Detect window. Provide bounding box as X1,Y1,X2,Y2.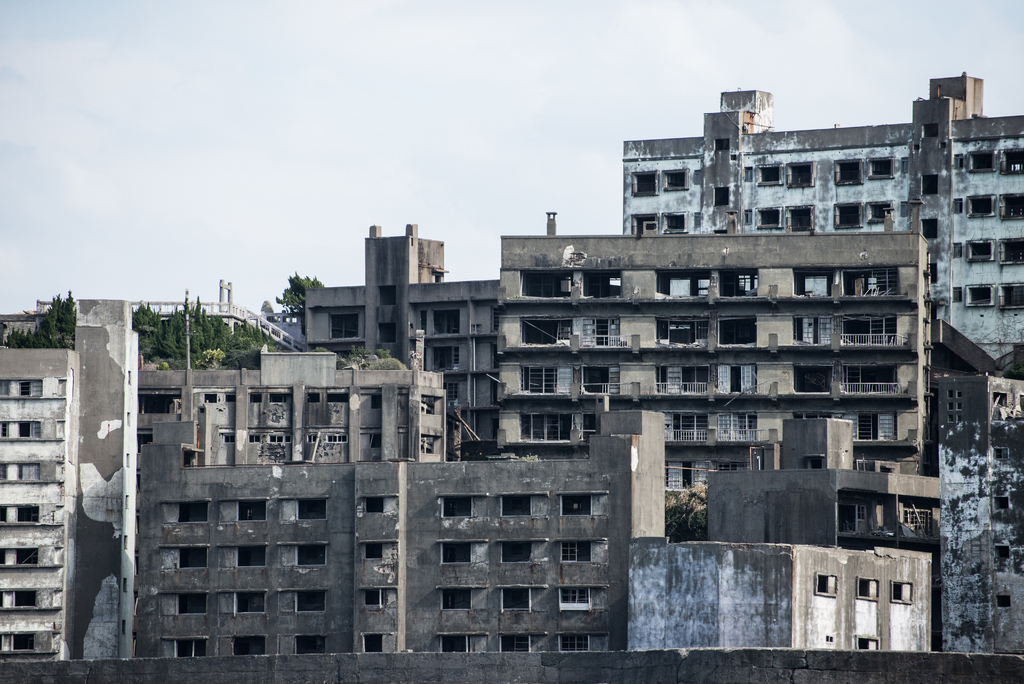
362,587,392,610.
